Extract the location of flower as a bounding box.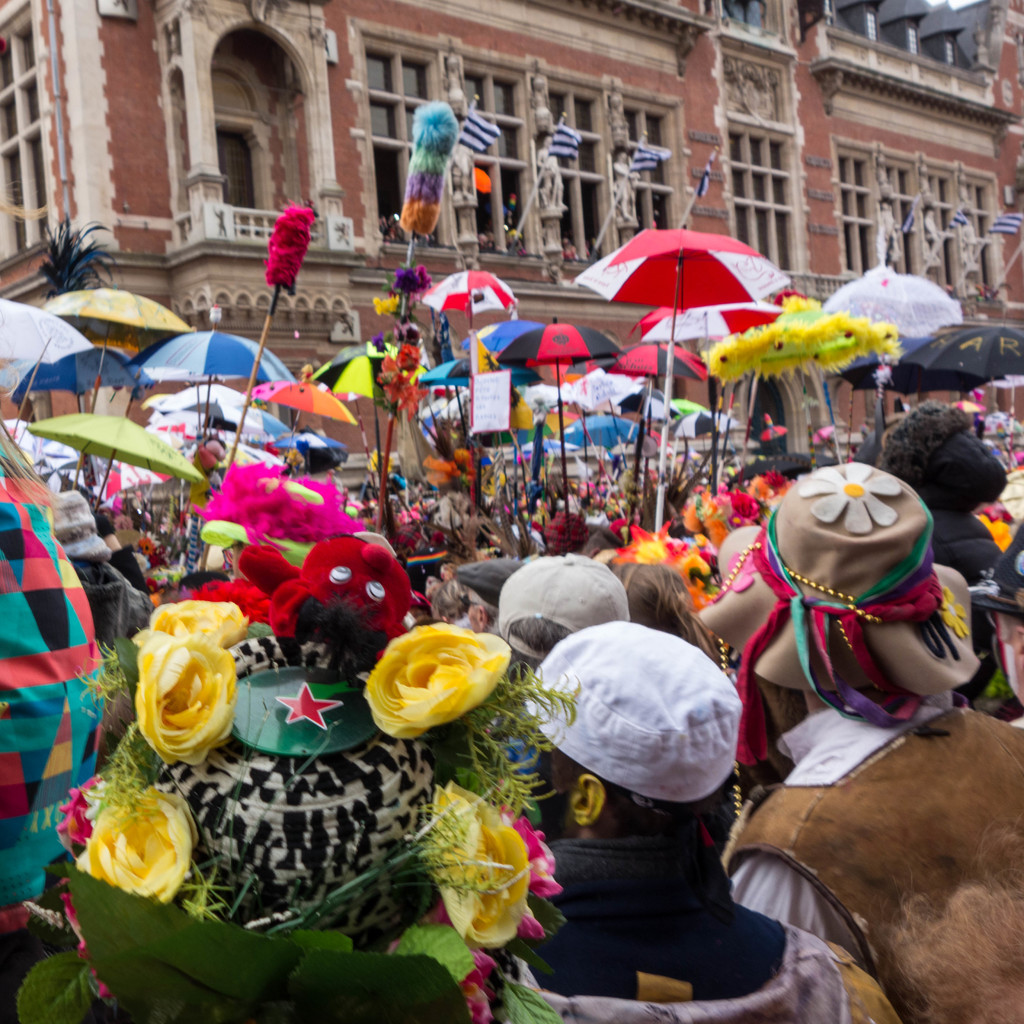
x1=417, y1=778, x2=529, y2=949.
